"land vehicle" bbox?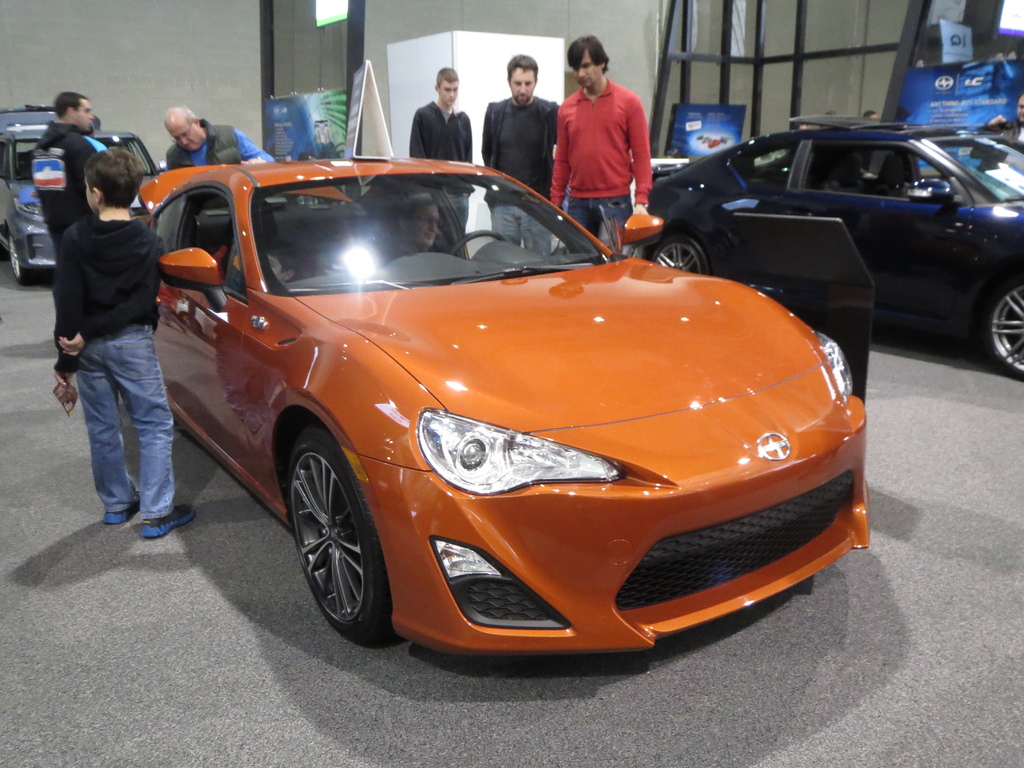
(x1=0, y1=105, x2=159, y2=285)
